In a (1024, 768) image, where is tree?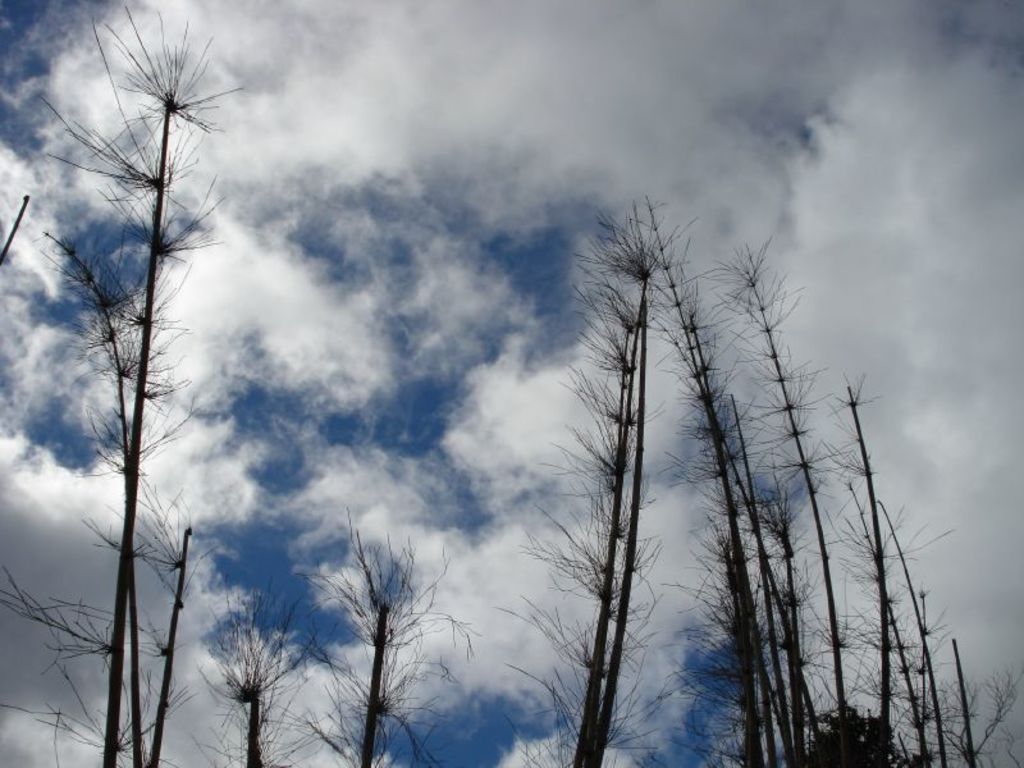
<region>40, 0, 227, 756</region>.
